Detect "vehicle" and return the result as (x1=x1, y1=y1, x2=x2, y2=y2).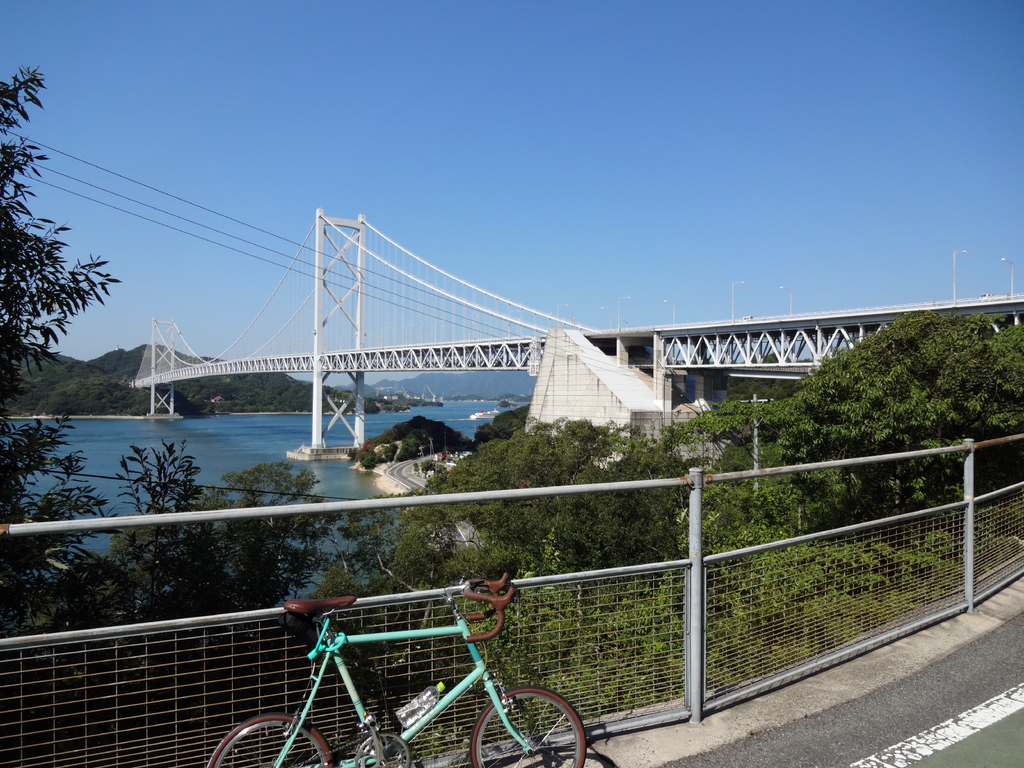
(x1=243, y1=580, x2=601, y2=767).
